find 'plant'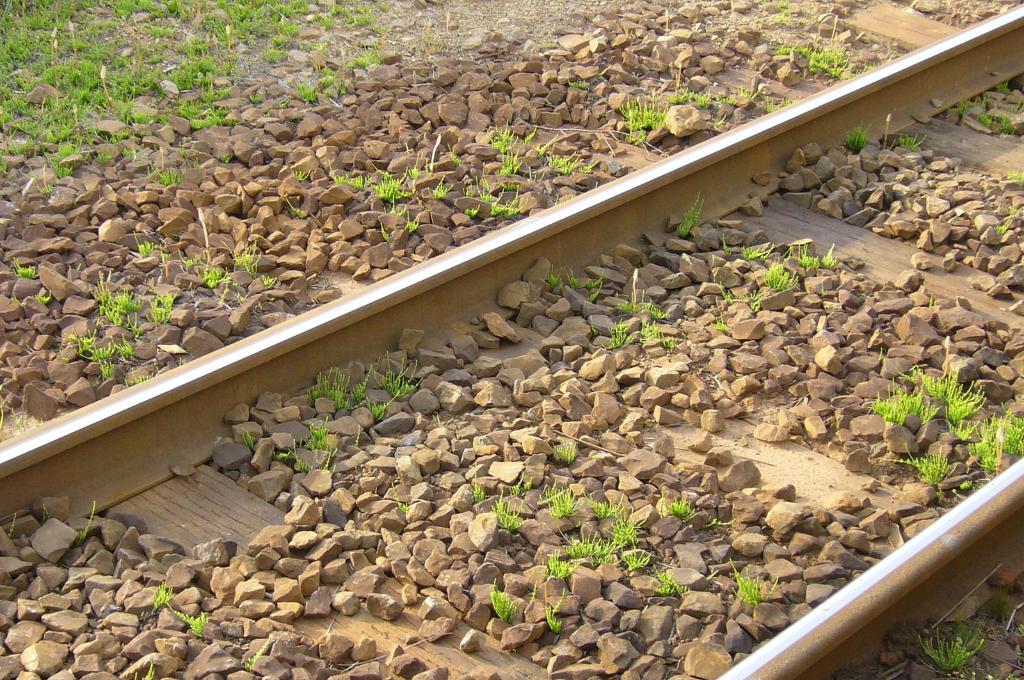
(134, 226, 157, 261)
